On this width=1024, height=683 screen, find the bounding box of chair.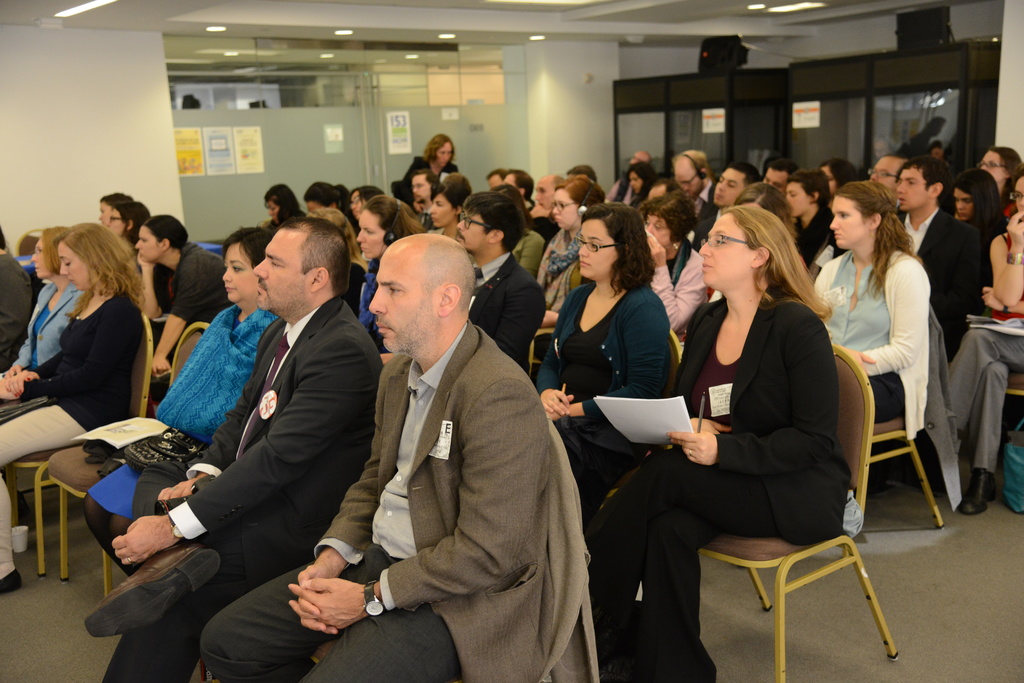
Bounding box: <box>868,400,947,530</box>.
